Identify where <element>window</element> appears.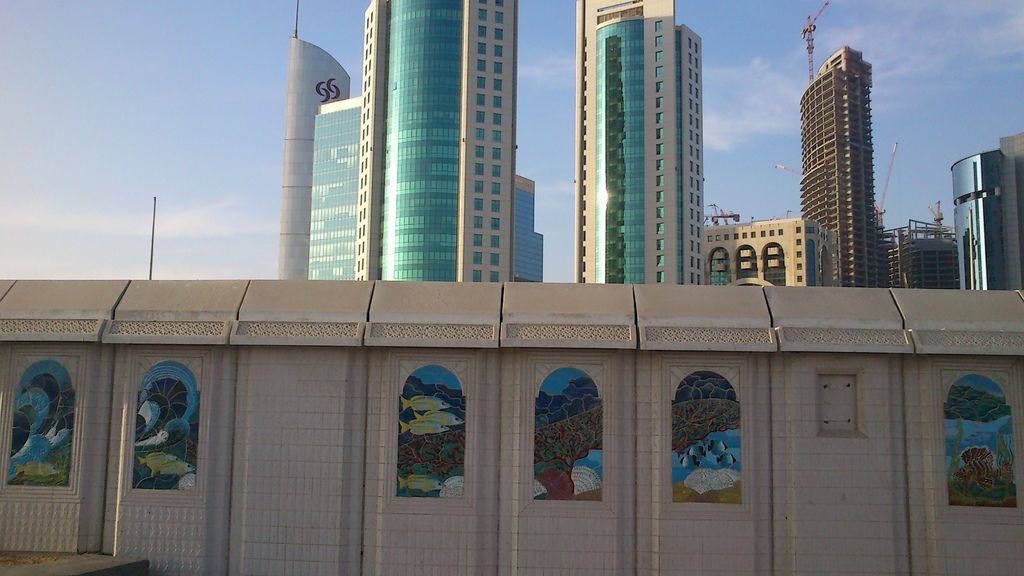
Appears at 493:95:502:109.
